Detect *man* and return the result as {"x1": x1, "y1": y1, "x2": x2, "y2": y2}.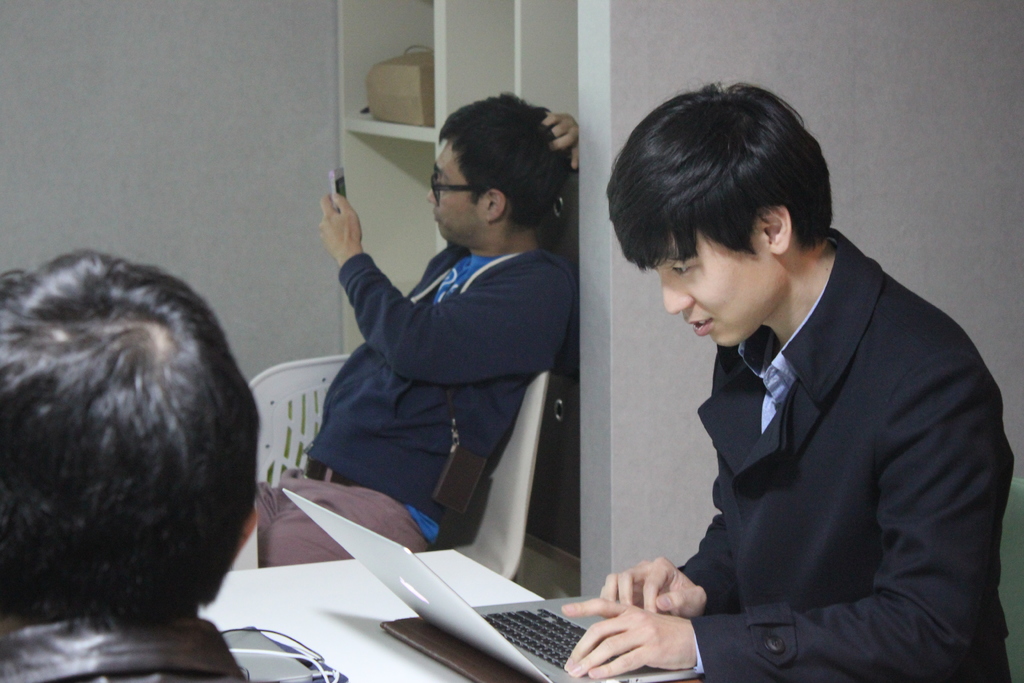
{"x1": 607, "y1": 92, "x2": 1007, "y2": 680}.
